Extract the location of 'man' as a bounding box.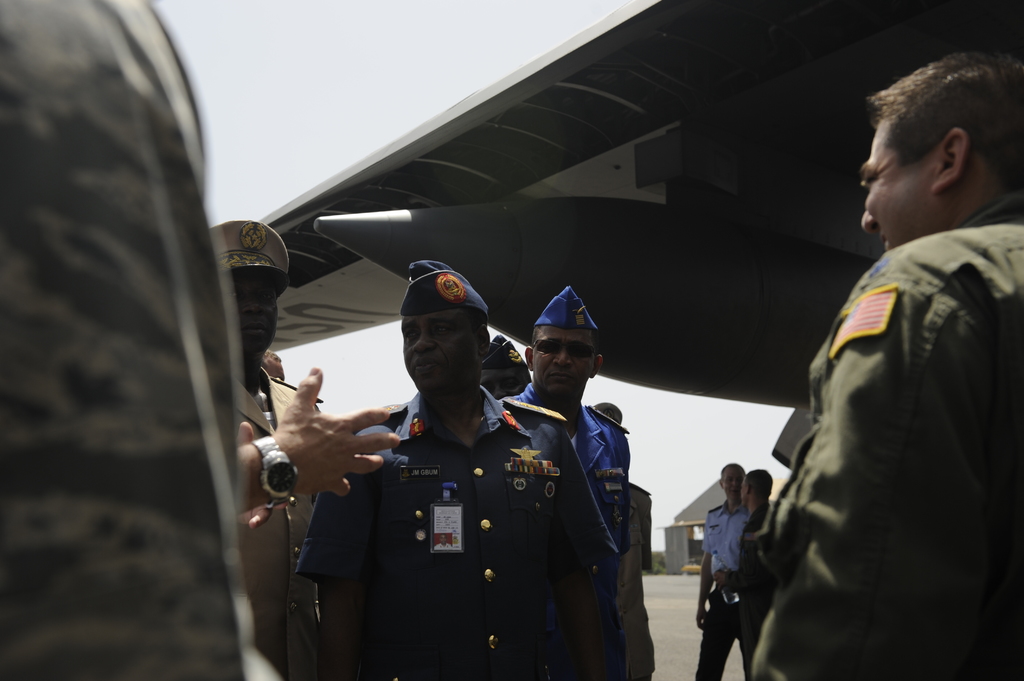
bbox=[262, 346, 289, 386].
